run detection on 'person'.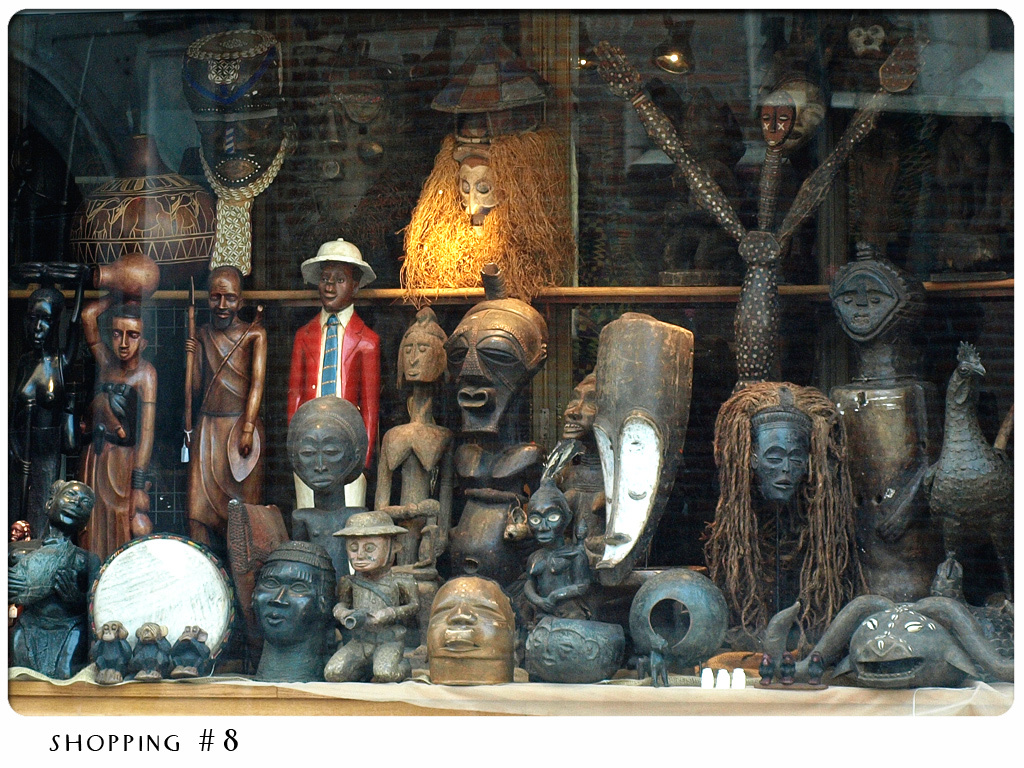
Result: box=[277, 232, 385, 509].
